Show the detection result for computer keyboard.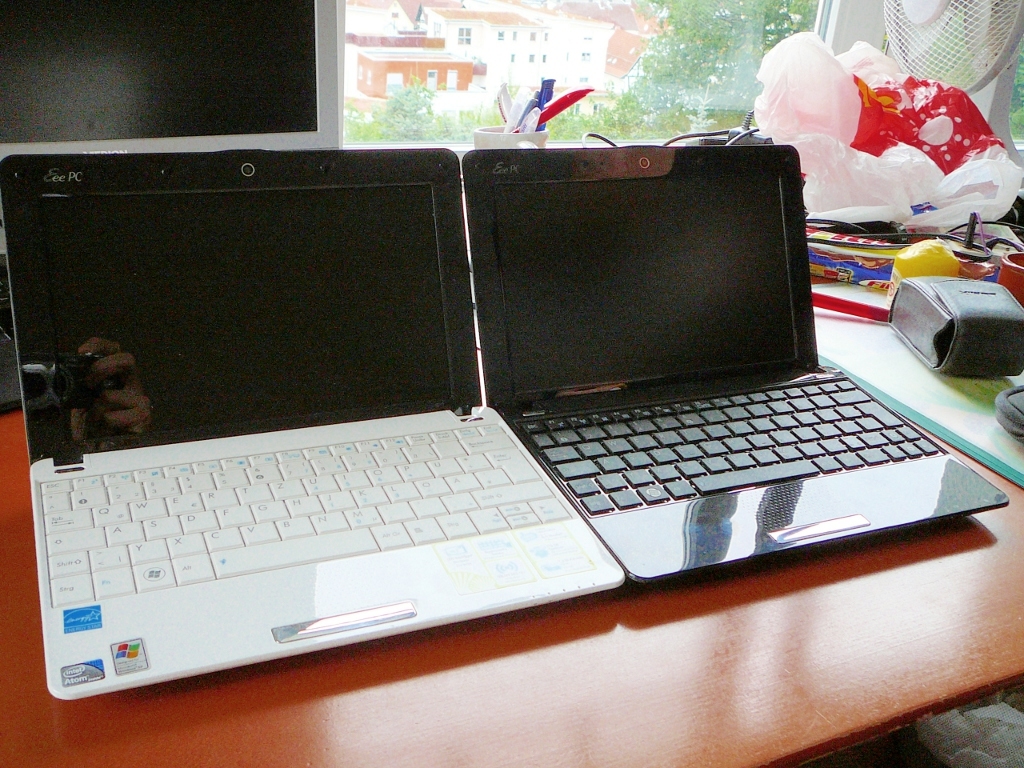
(left=37, top=421, right=571, bottom=608).
